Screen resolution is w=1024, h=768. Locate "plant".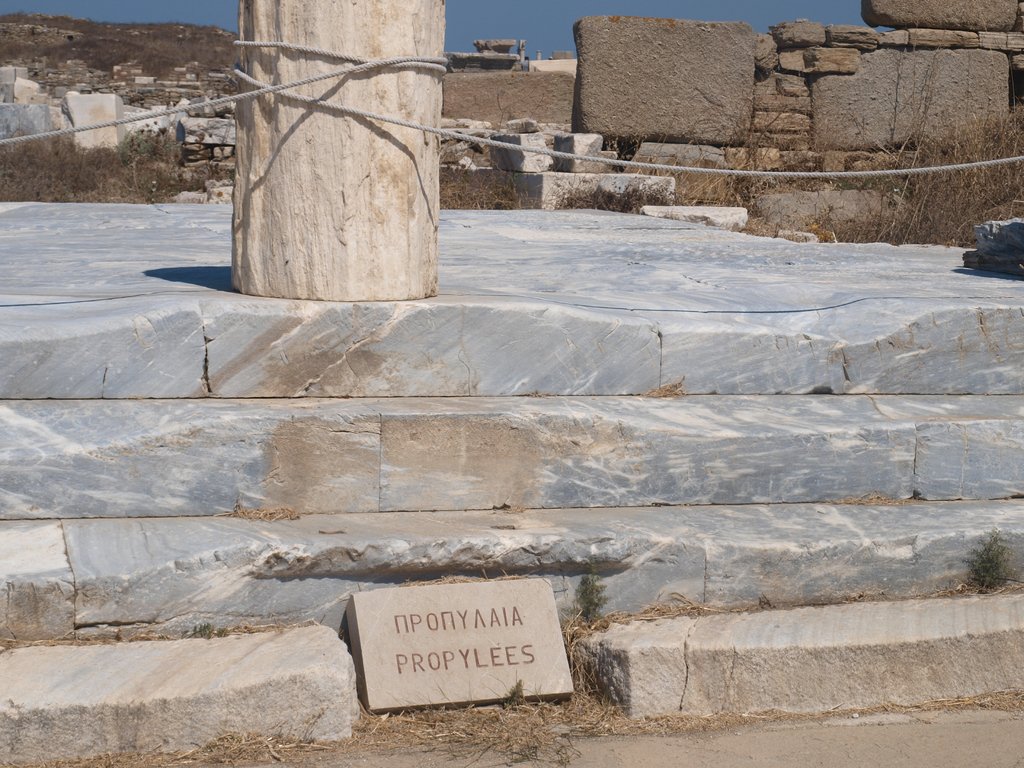
l=572, t=575, r=613, b=625.
